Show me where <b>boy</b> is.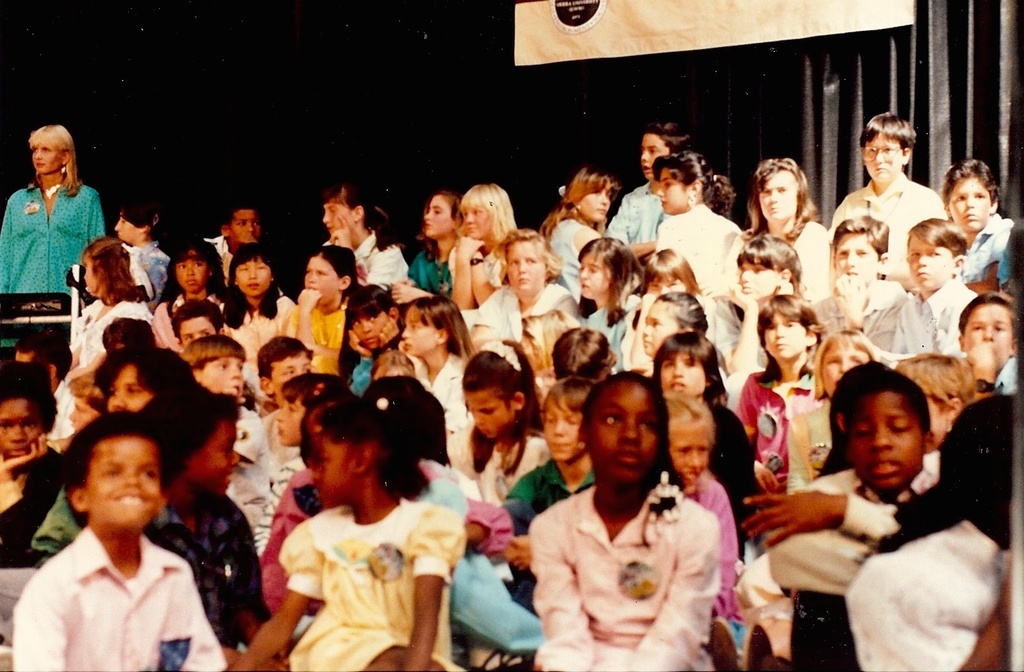
<b>boy</b> is at rect(528, 319, 626, 385).
